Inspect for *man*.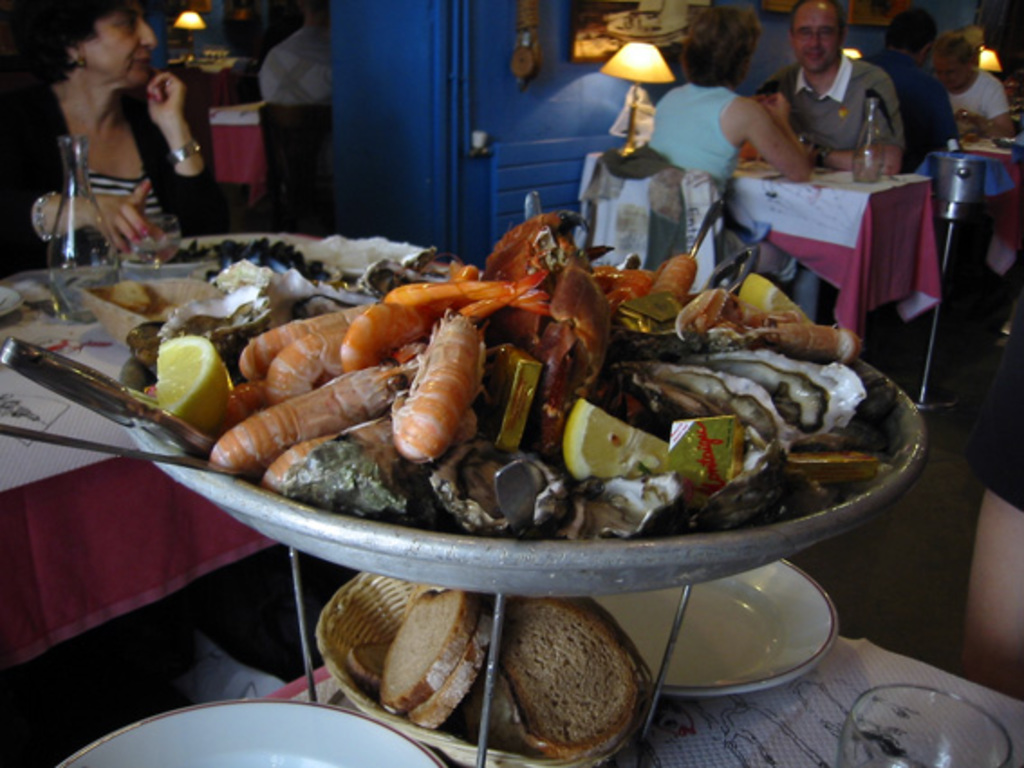
Inspection: x1=764 y1=0 x2=901 y2=170.
